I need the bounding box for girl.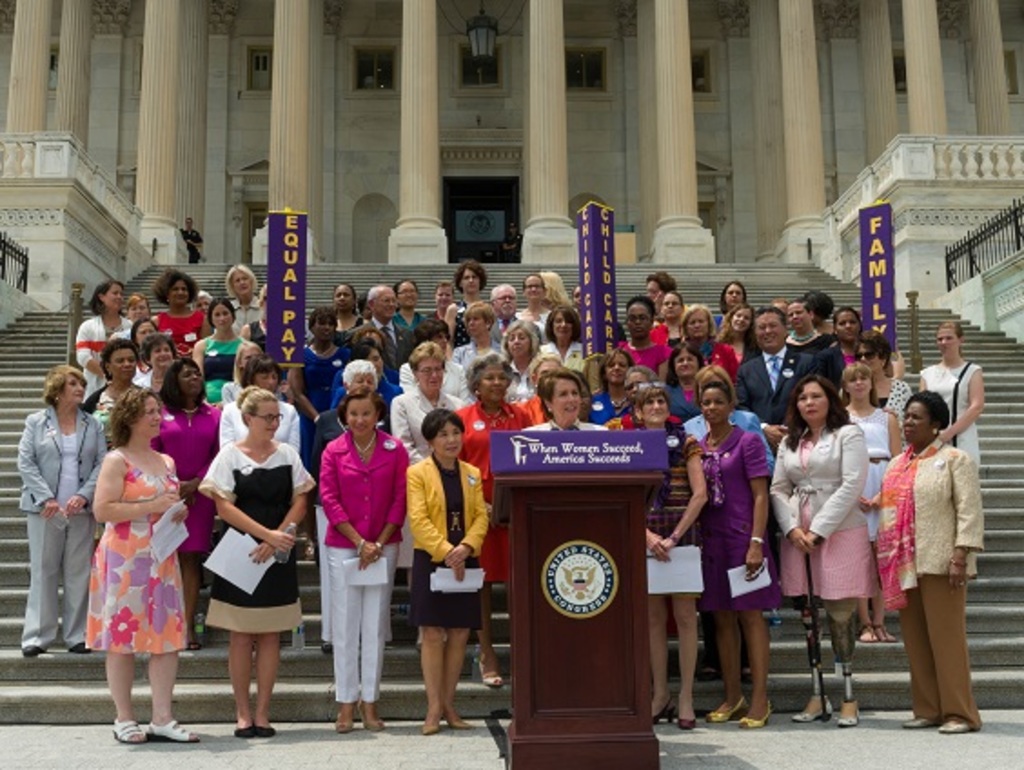
Here it is: bbox(822, 365, 906, 650).
